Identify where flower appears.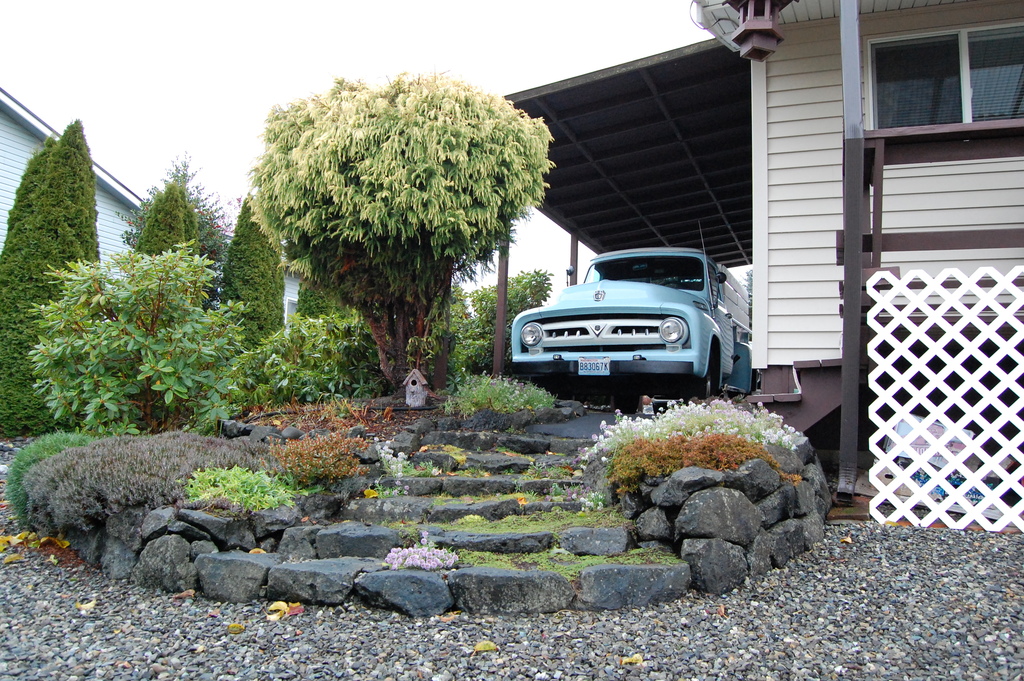
Appears at crop(598, 457, 605, 461).
